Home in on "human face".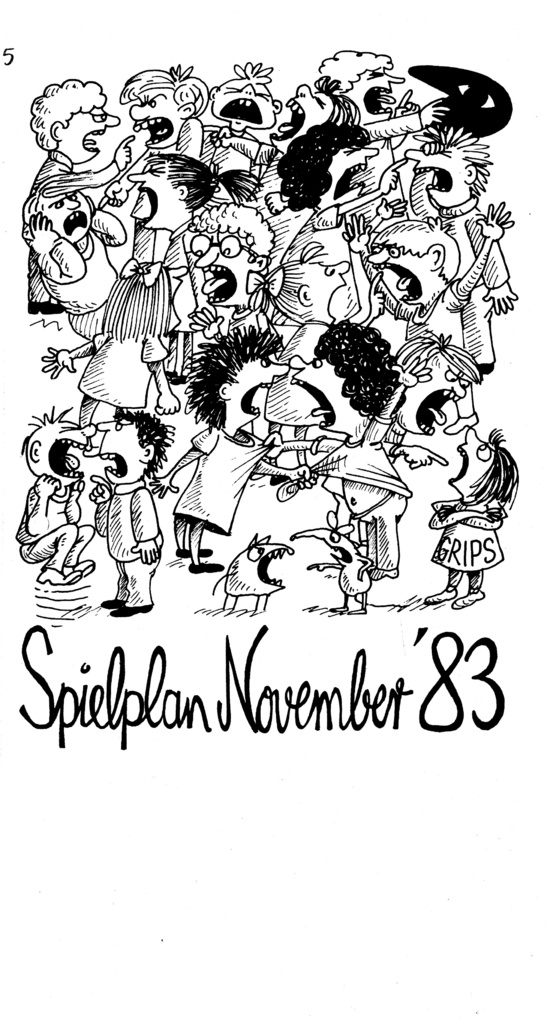
Homed in at crop(406, 146, 461, 204).
